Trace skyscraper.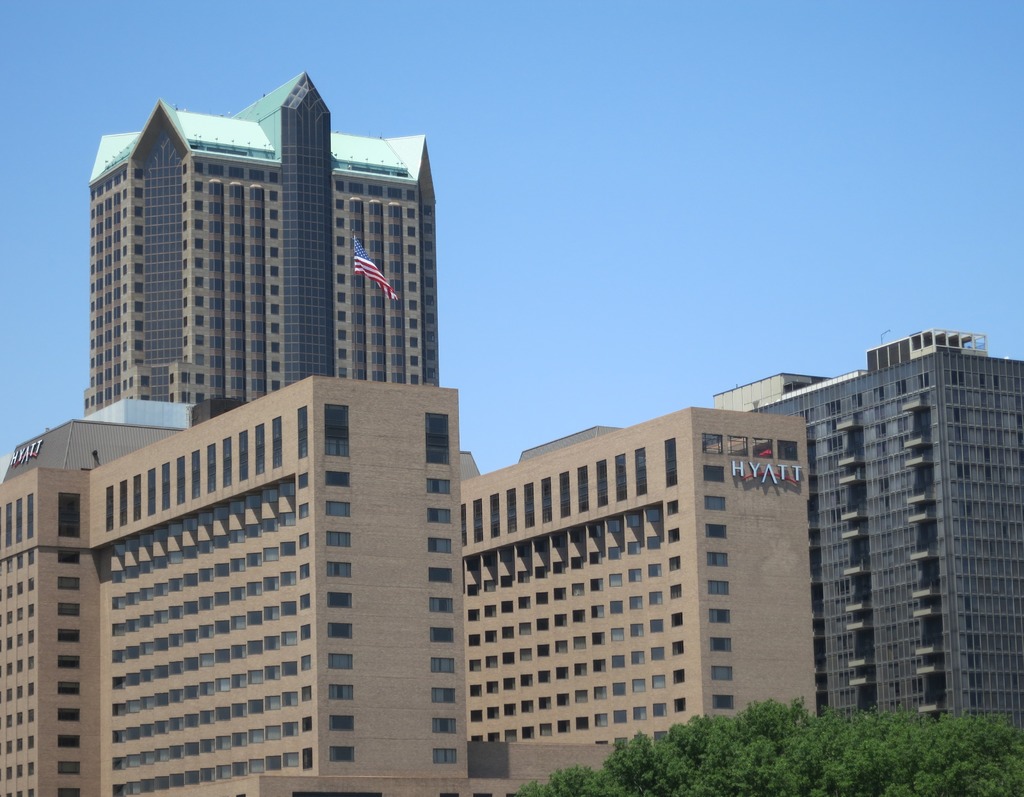
Traced to l=81, t=68, r=454, b=402.
